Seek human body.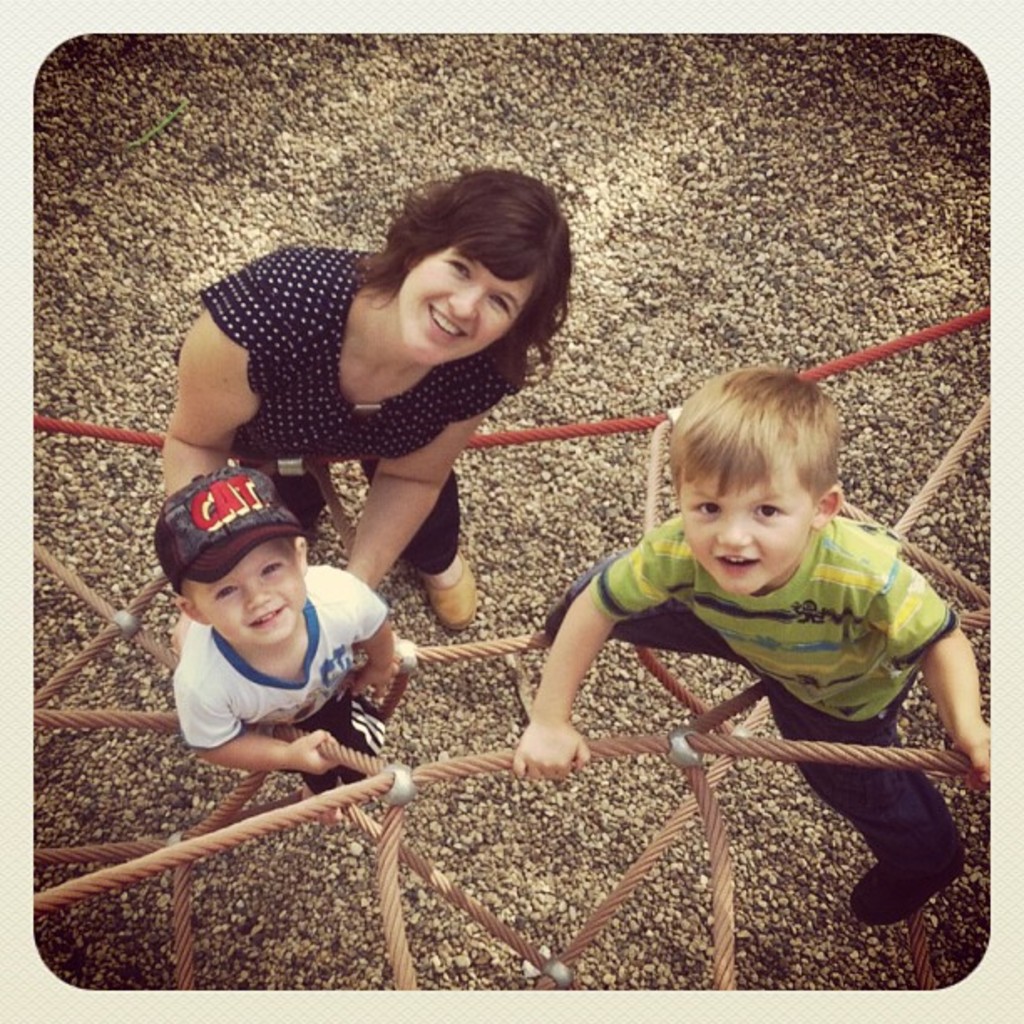
locate(500, 365, 987, 954).
